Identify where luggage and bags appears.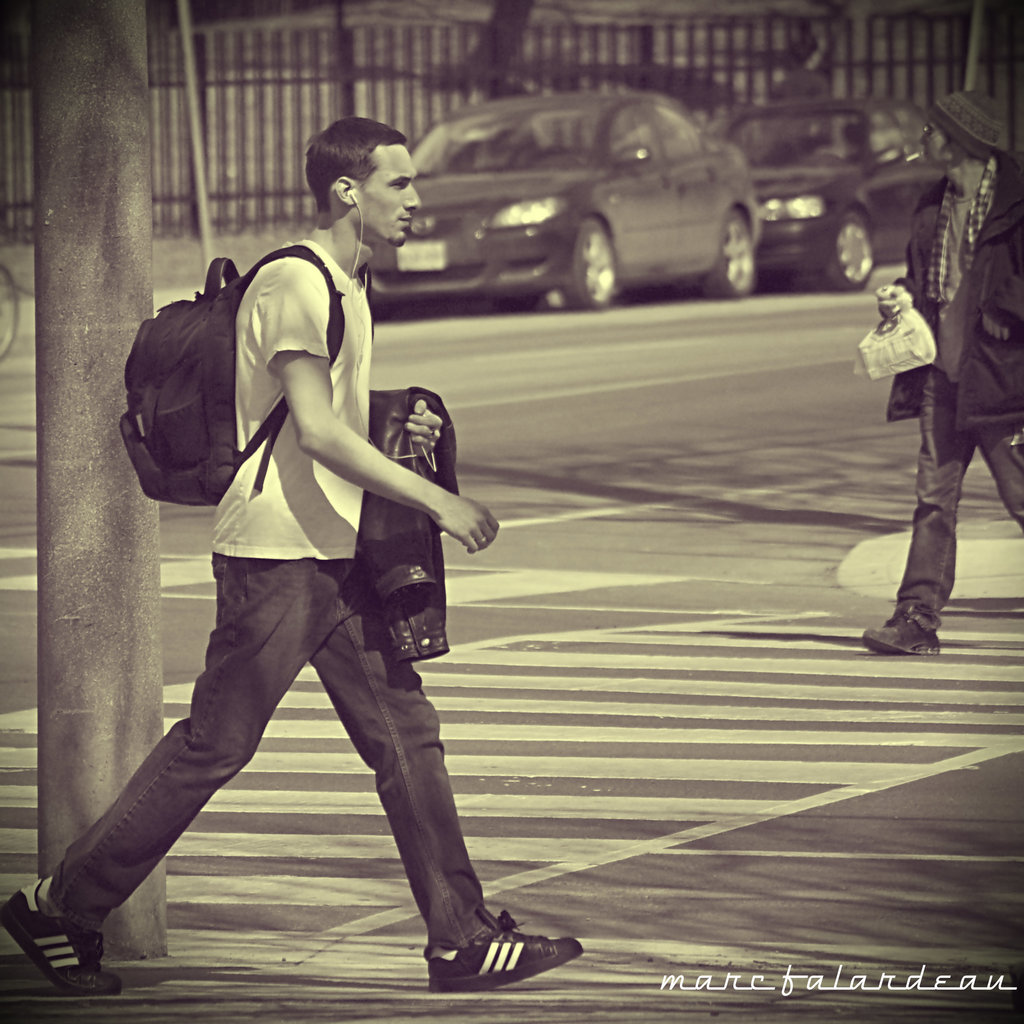
Appears at crop(141, 222, 343, 552).
